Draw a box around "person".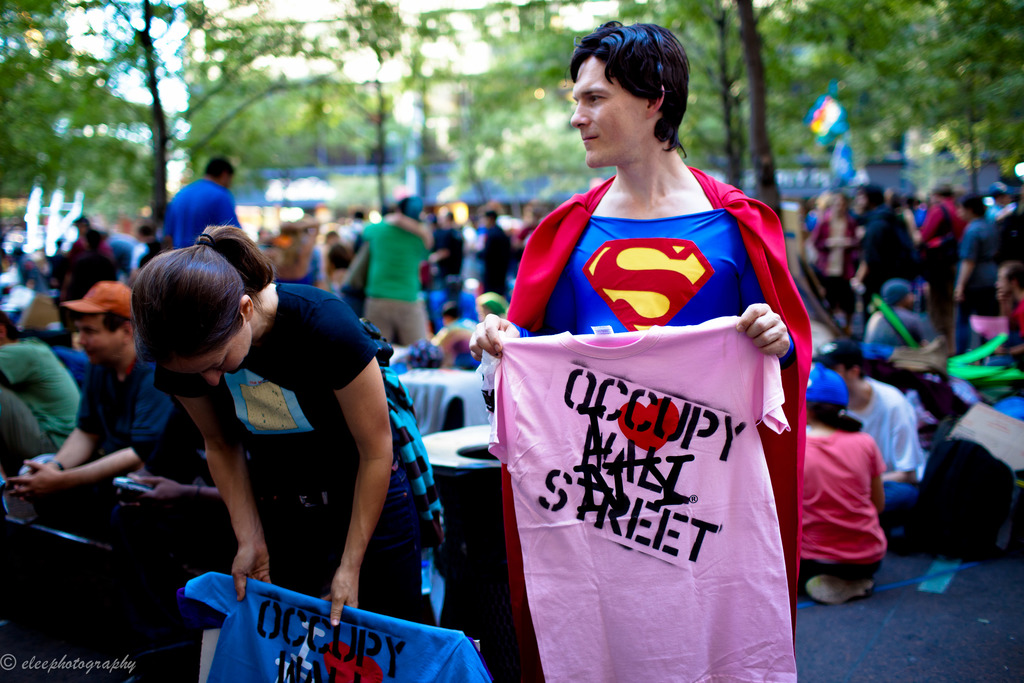
858:278:950:349.
